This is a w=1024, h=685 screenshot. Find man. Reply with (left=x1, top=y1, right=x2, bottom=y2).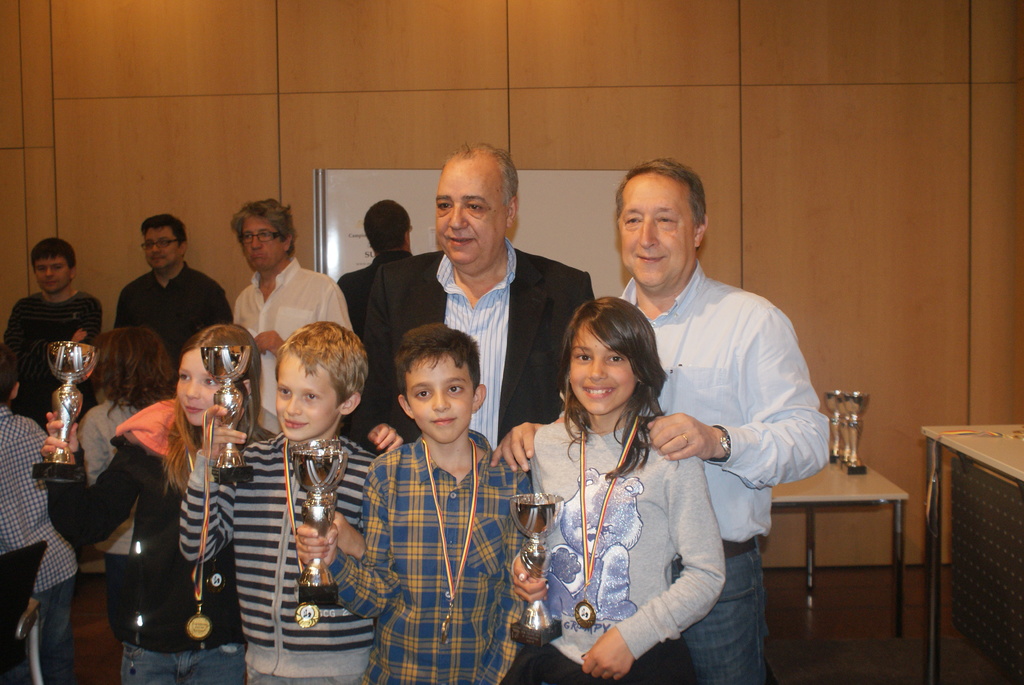
(left=95, top=219, right=220, bottom=366).
